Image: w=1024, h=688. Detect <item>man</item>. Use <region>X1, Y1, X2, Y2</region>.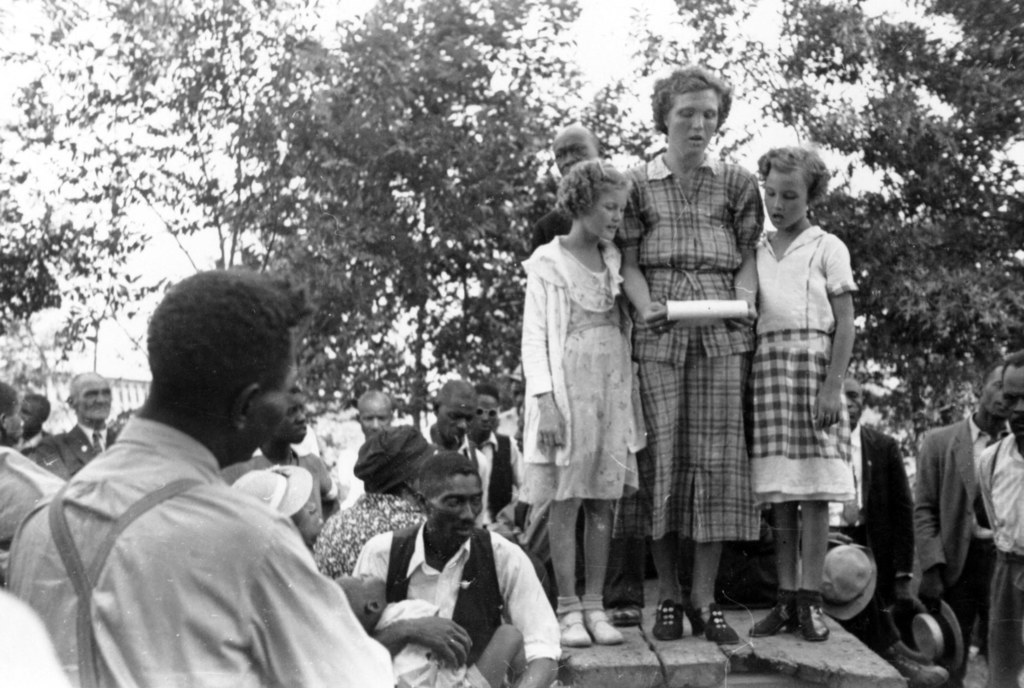
<region>461, 386, 522, 520</region>.
